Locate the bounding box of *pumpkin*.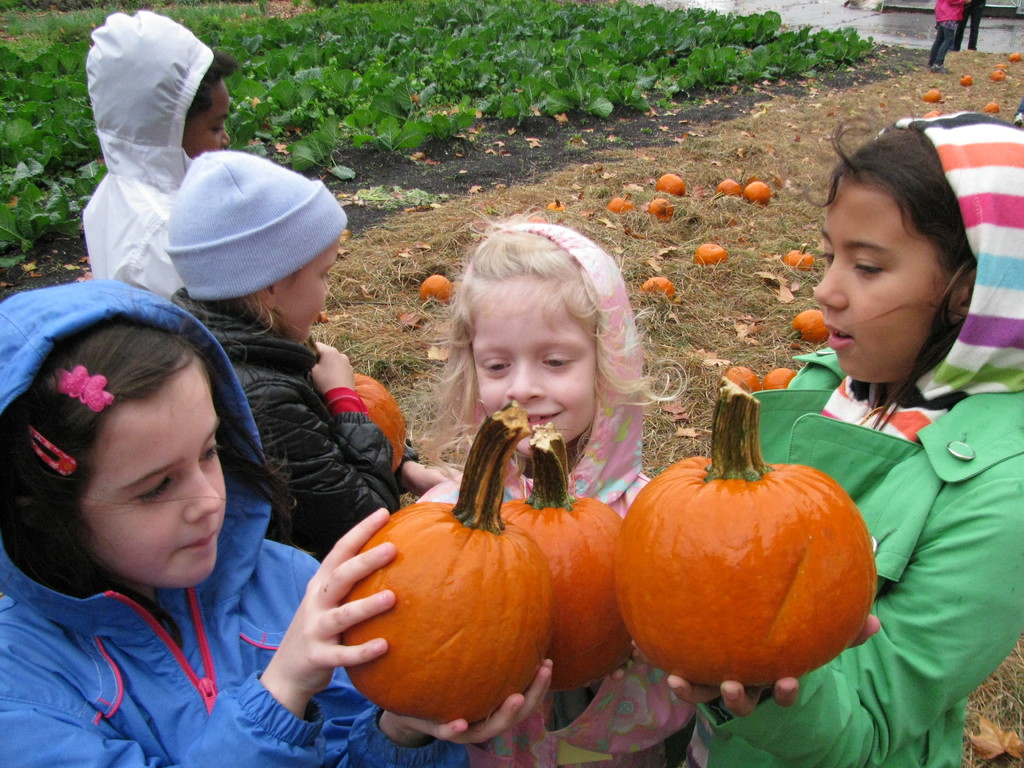
Bounding box: x1=641 y1=273 x2=682 y2=303.
